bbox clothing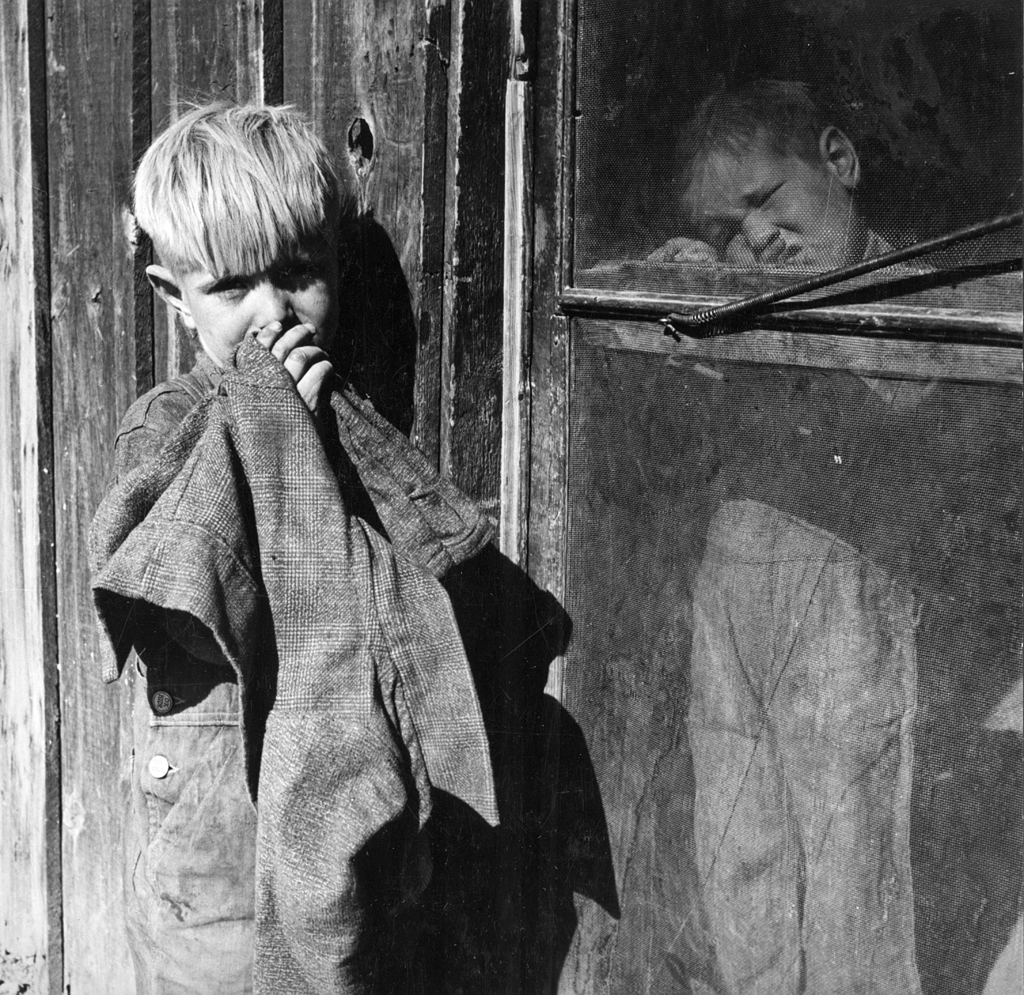
(x1=865, y1=232, x2=935, y2=267)
